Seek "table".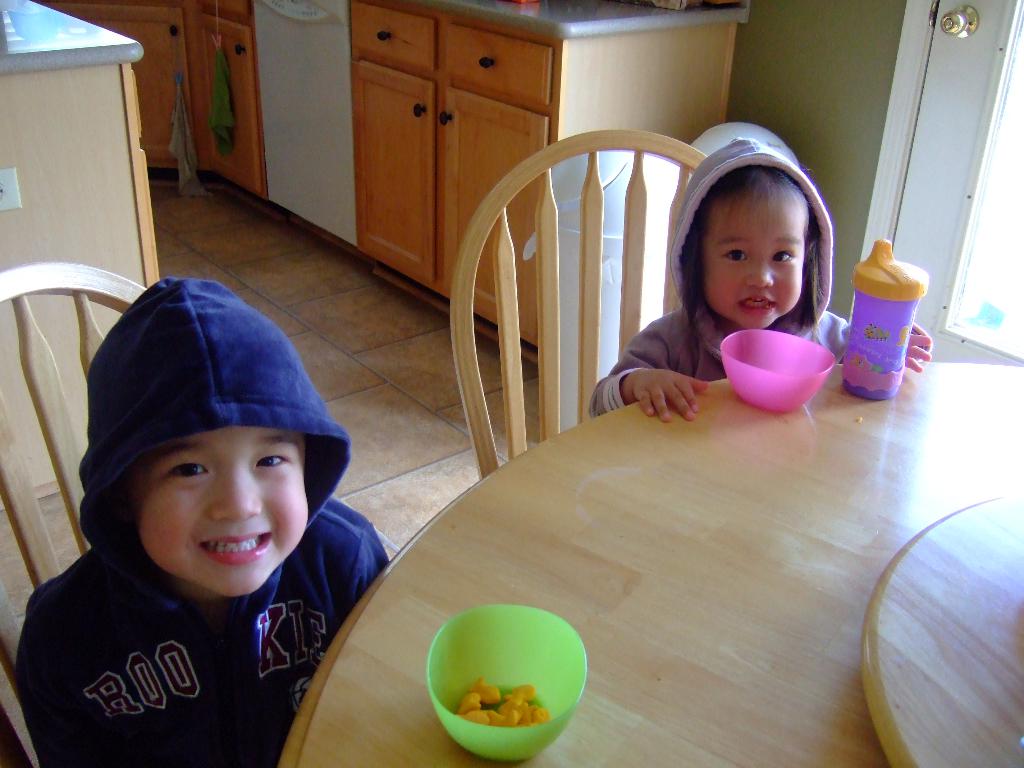
Rect(280, 353, 1023, 767).
